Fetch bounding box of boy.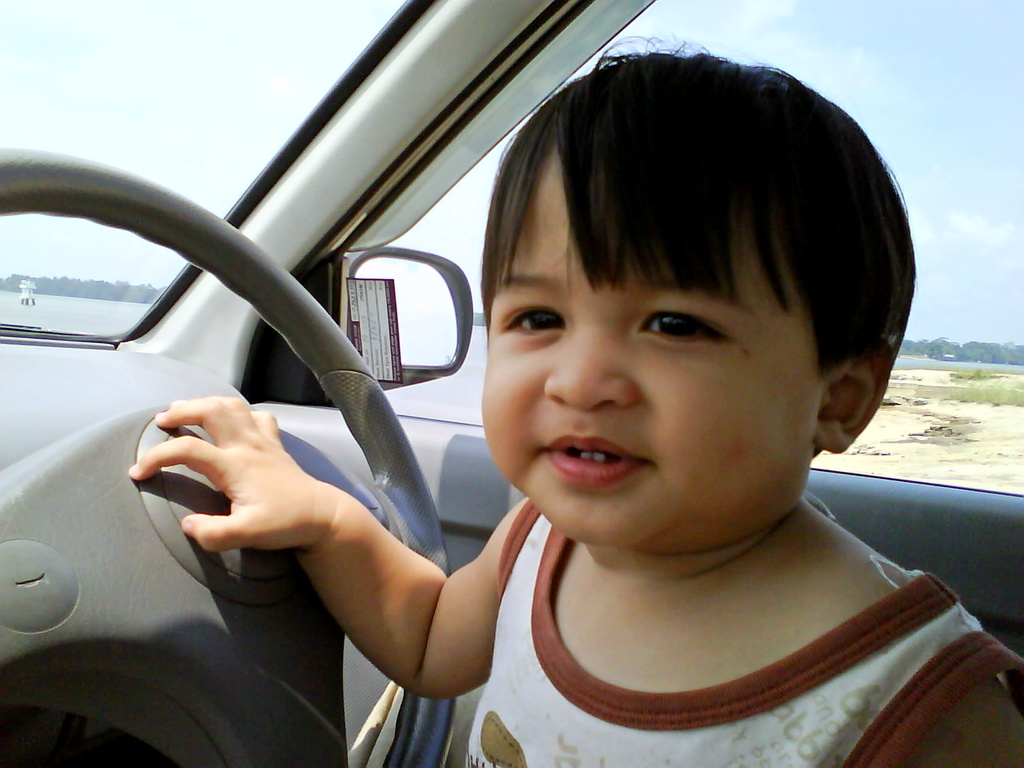
Bbox: Rect(129, 45, 1023, 767).
